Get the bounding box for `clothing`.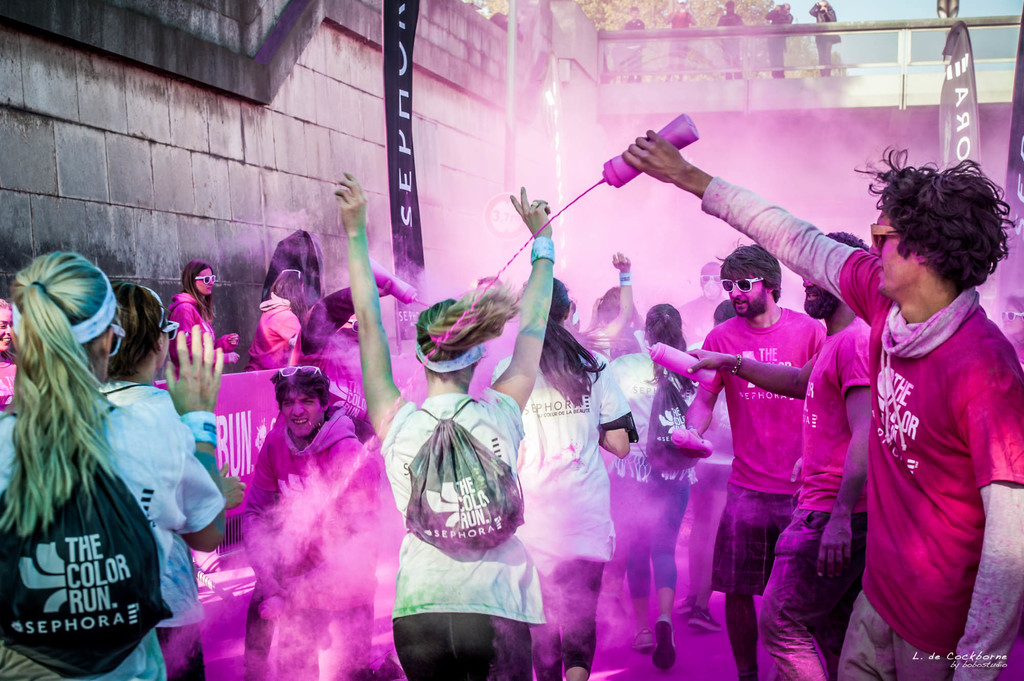
left=237, top=403, right=379, bottom=680.
